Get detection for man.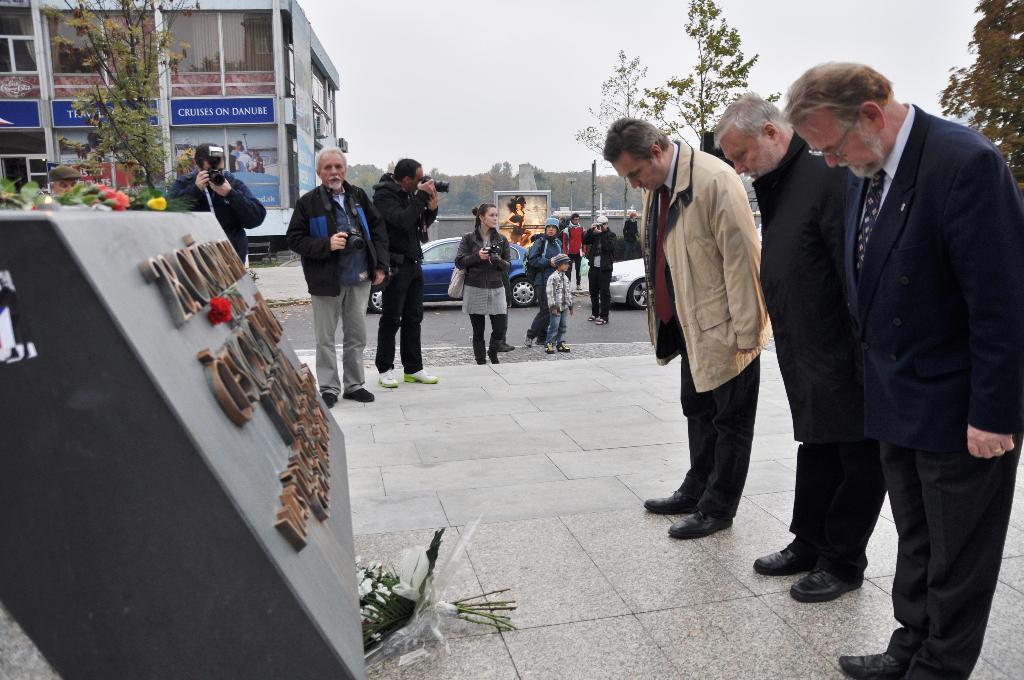
Detection: 711:88:886:603.
